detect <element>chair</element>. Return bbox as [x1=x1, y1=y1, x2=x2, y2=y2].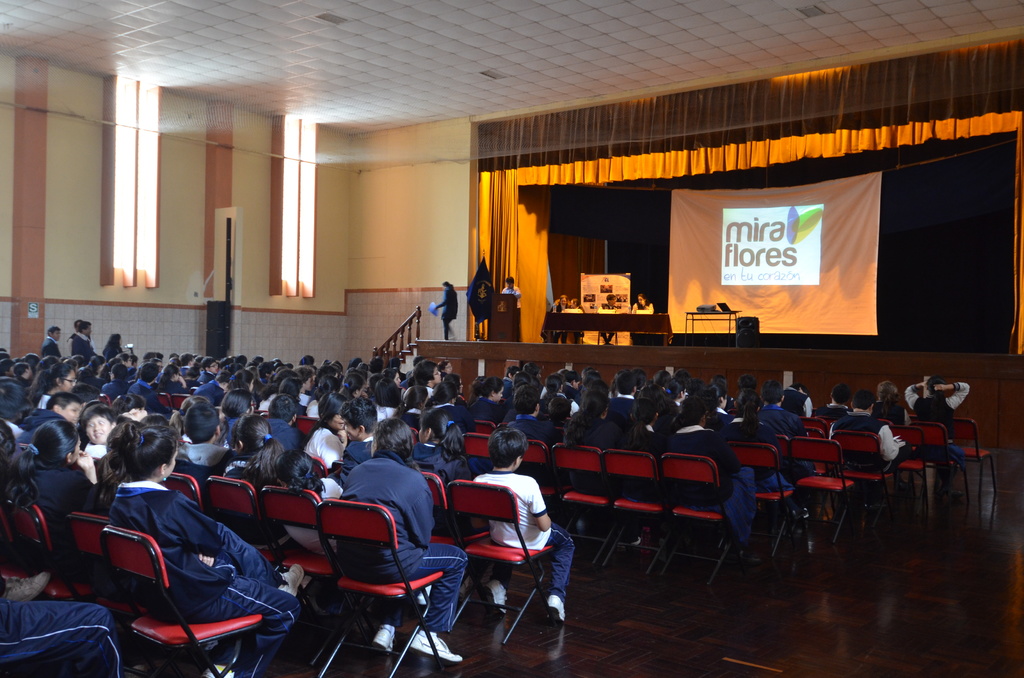
[x1=952, y1=416, x2=1002, y2=495].
